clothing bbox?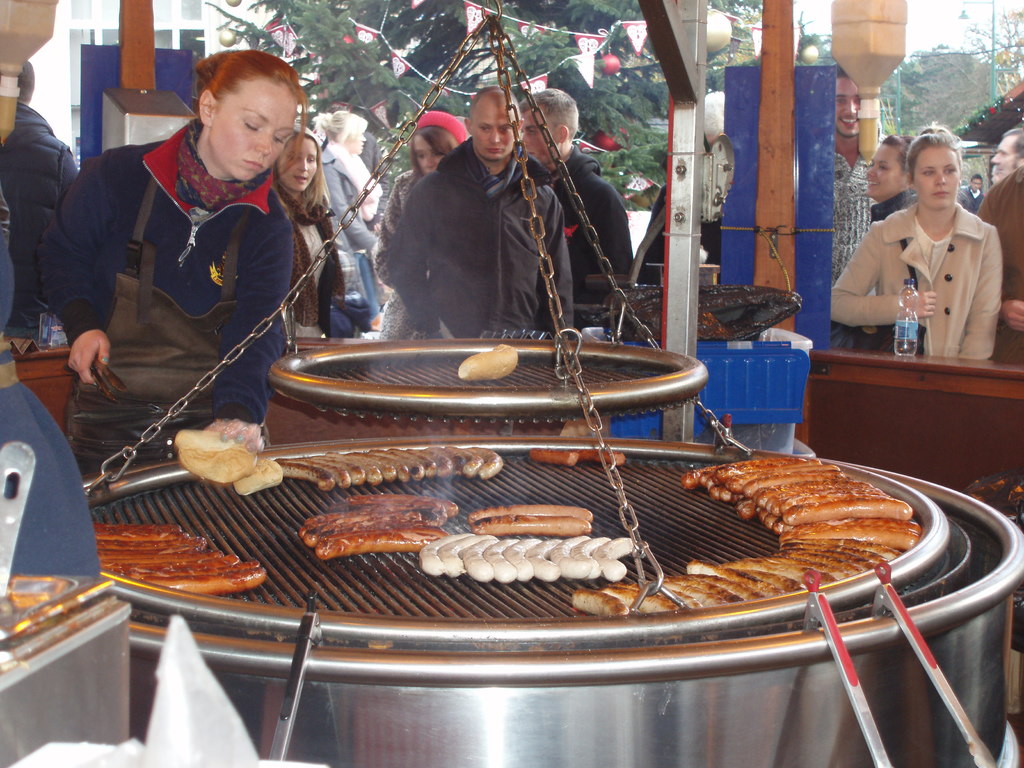
<region>833, 147, 871, 355</region>
